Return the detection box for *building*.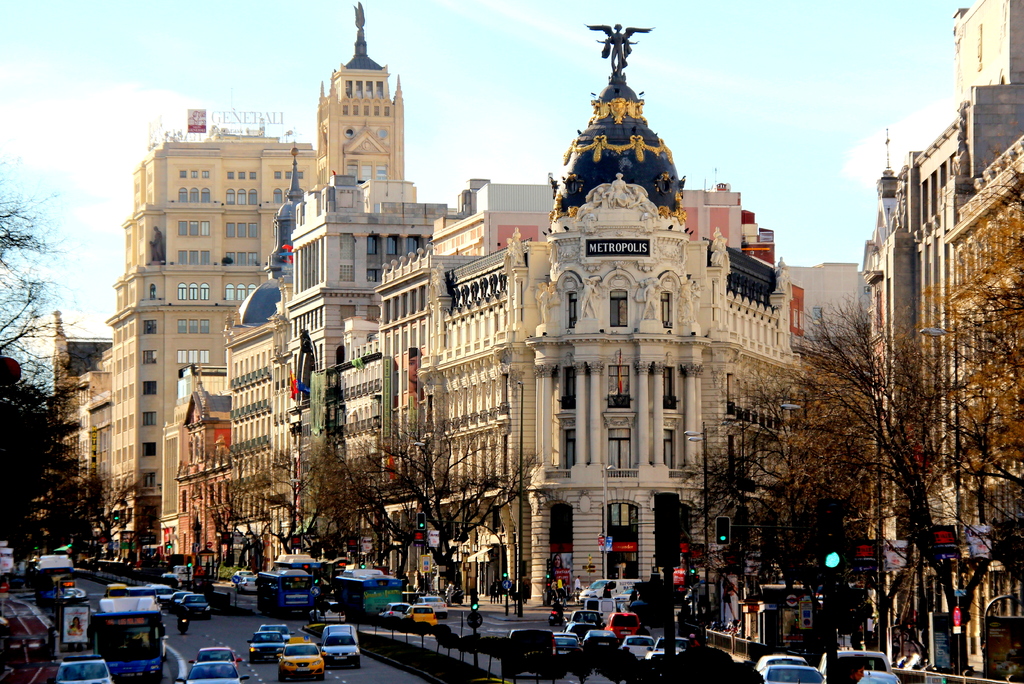
(x1=858, y1=0, x2=1023, y2=683).
